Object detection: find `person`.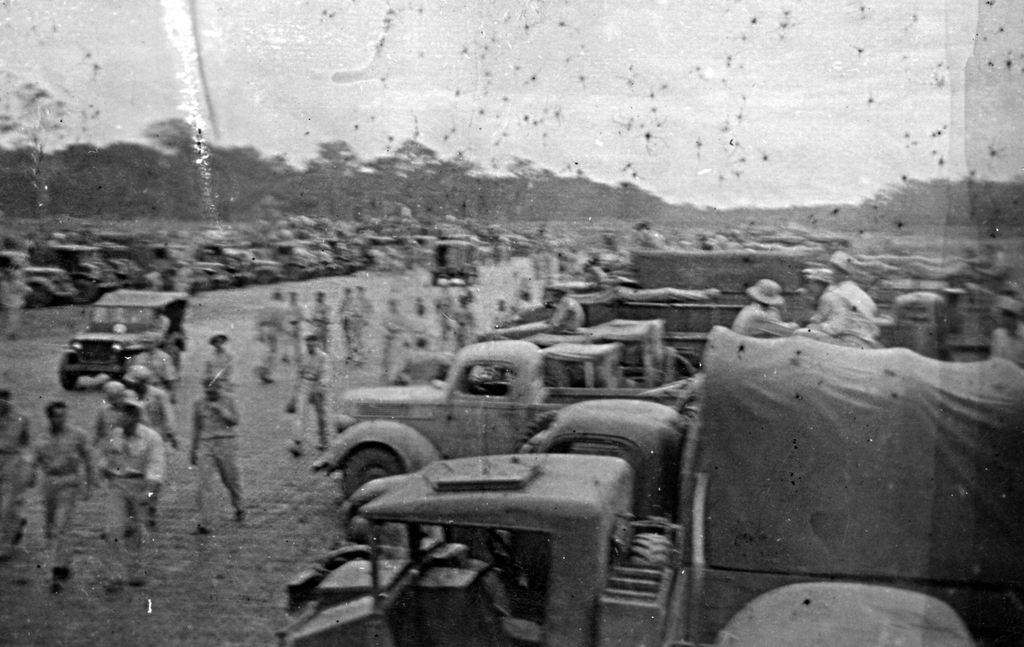
(19, 402, 95, 589).
